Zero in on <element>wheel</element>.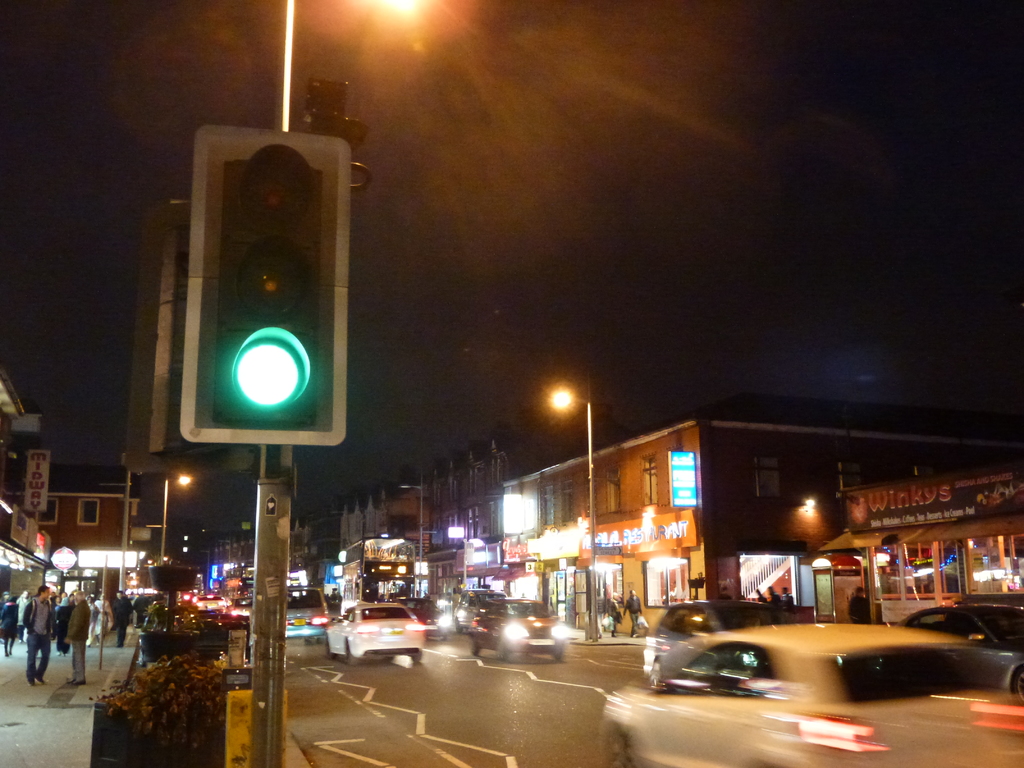
Zeroed in: locate(1011, 667, 1023, 704).
